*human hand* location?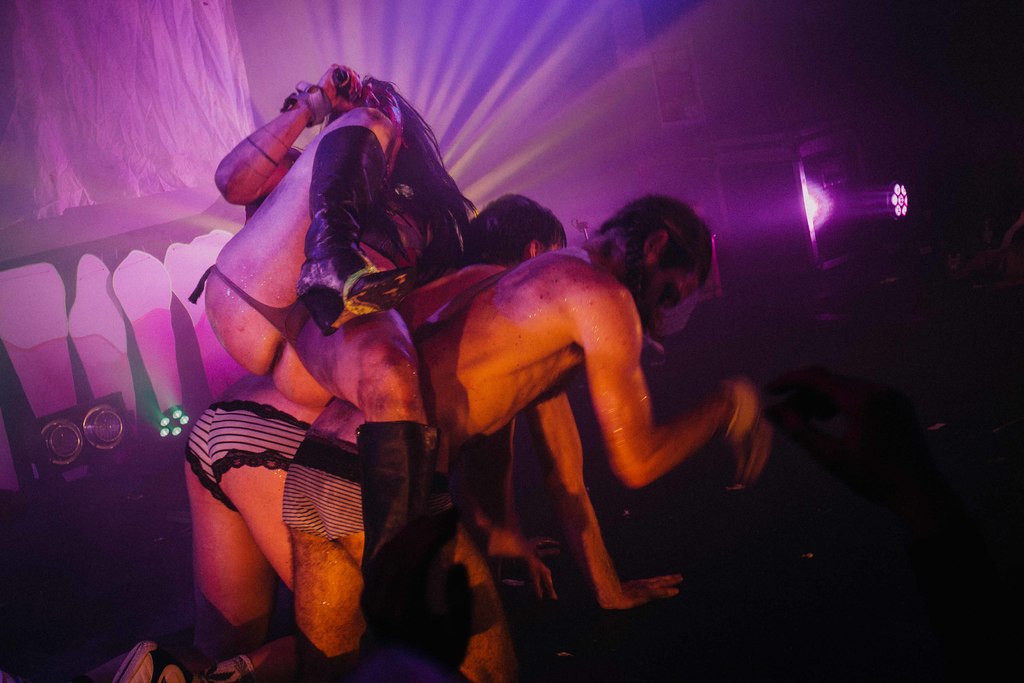
(left=601, top=577, right=682, bottom=605)
